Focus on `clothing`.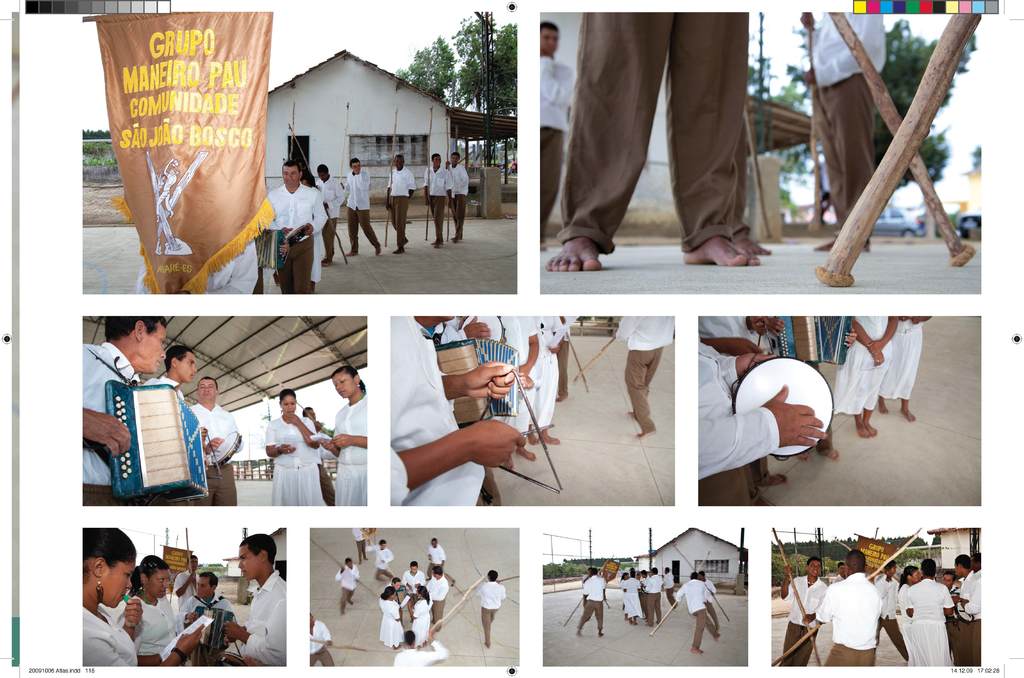
Focused at 188 405 239 498.
